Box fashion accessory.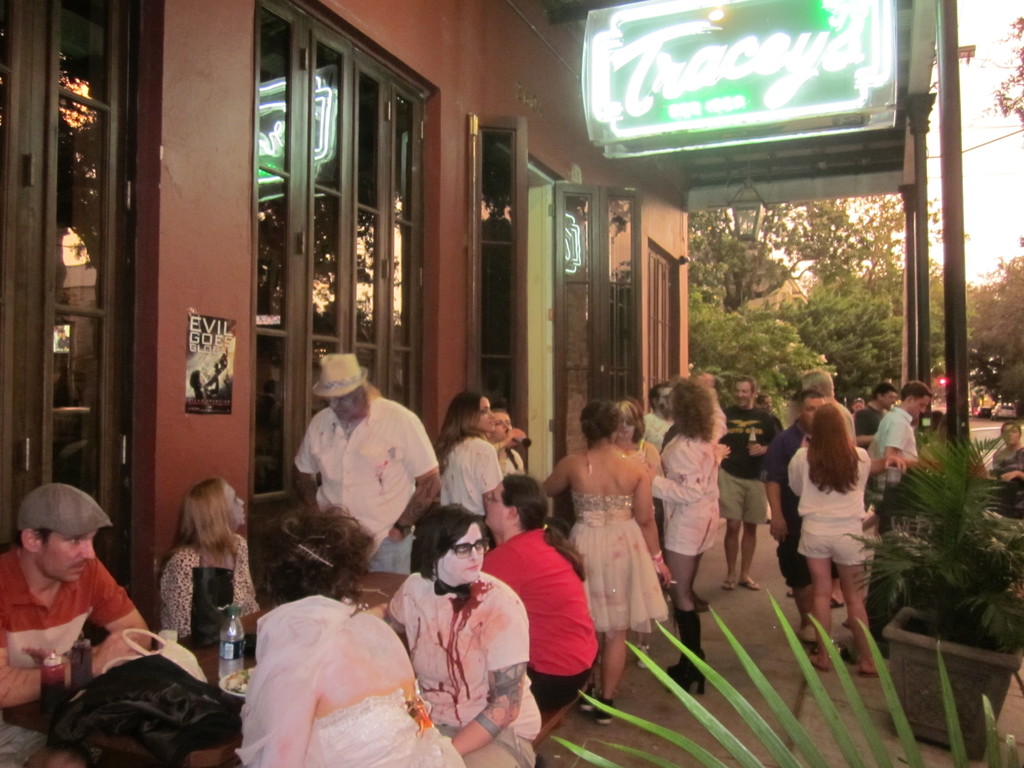
pyautogui.locateOnScreen(310, 353, 371, 399).
